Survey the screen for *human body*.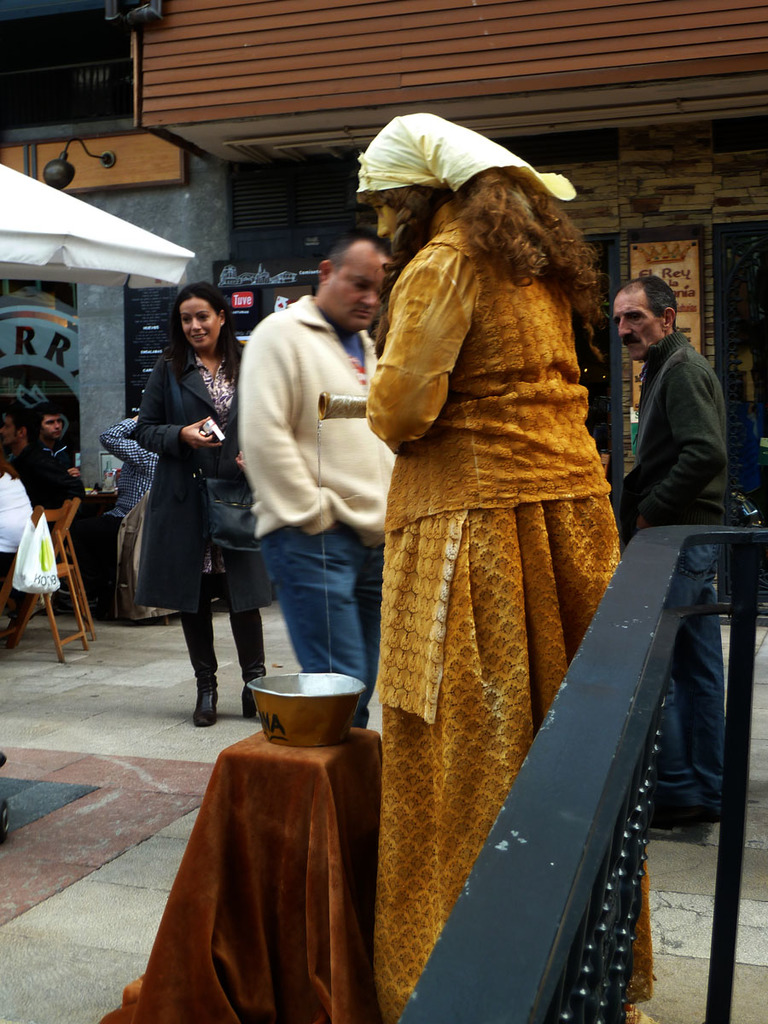
Survey found: BBox(125, 282, 281, 736).
